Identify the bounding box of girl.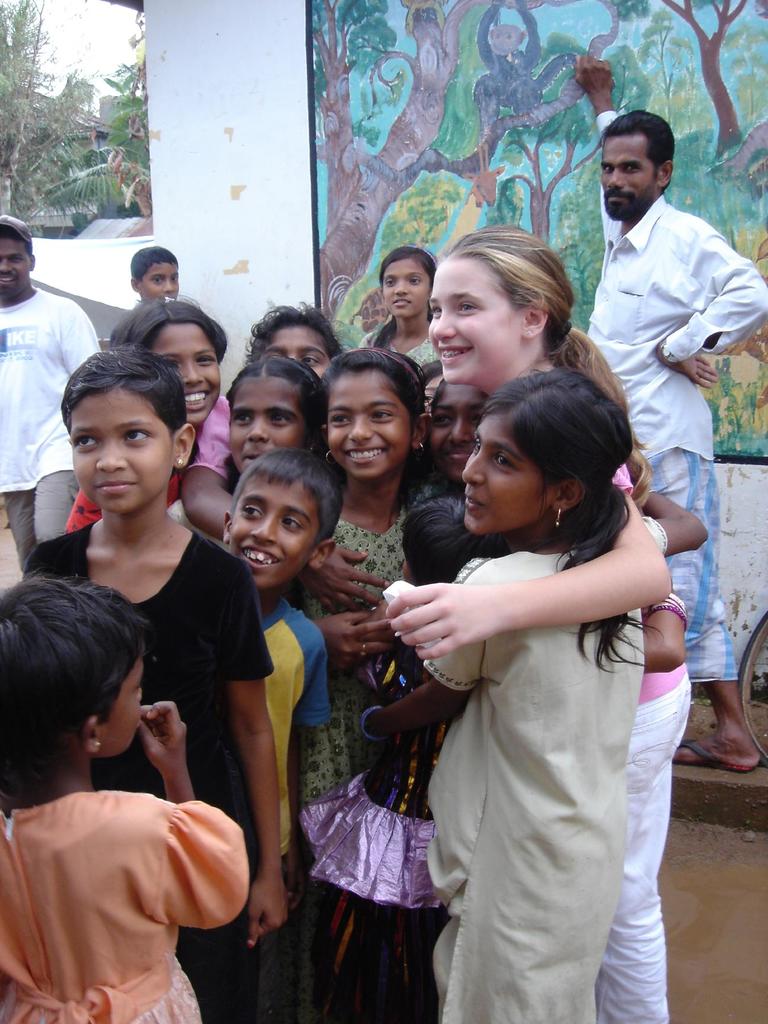
bbox(289, 349, 463, 754).
